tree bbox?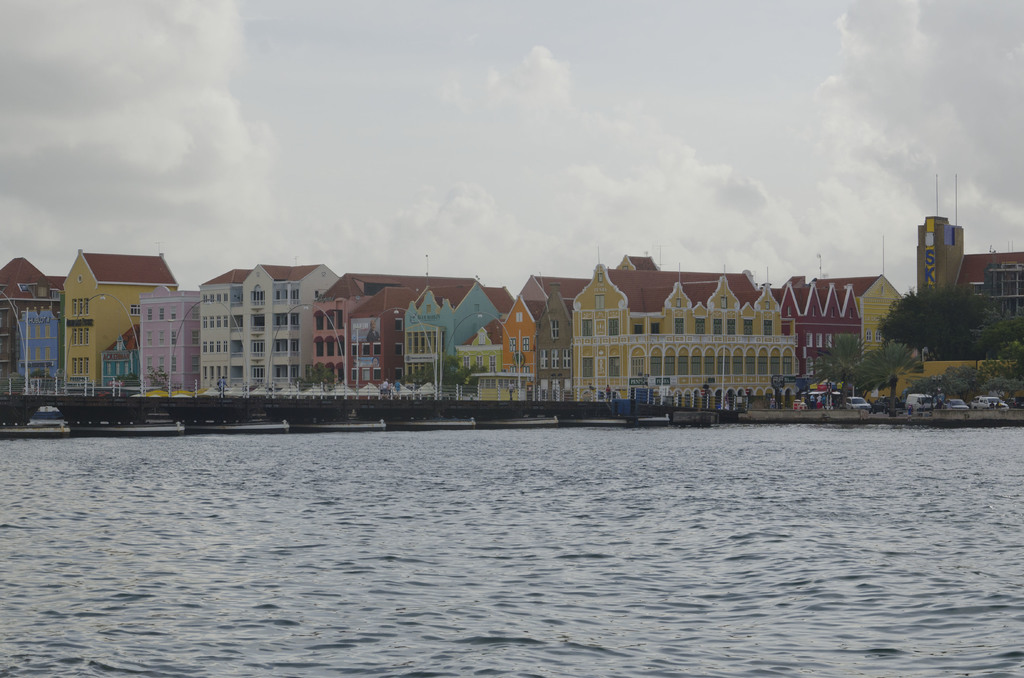
<bbox>847, 335, 924, 414</bbox>
